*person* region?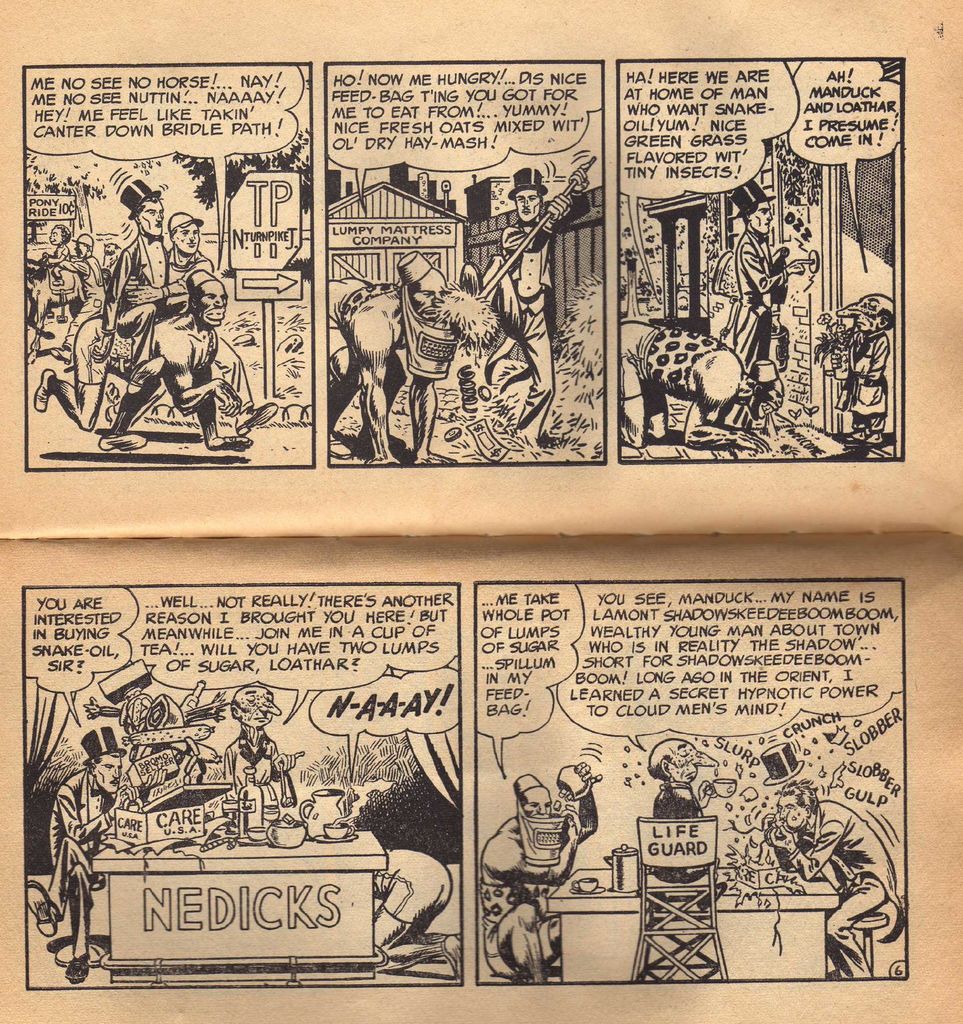
<region>214, 680, 303, 811</region>
